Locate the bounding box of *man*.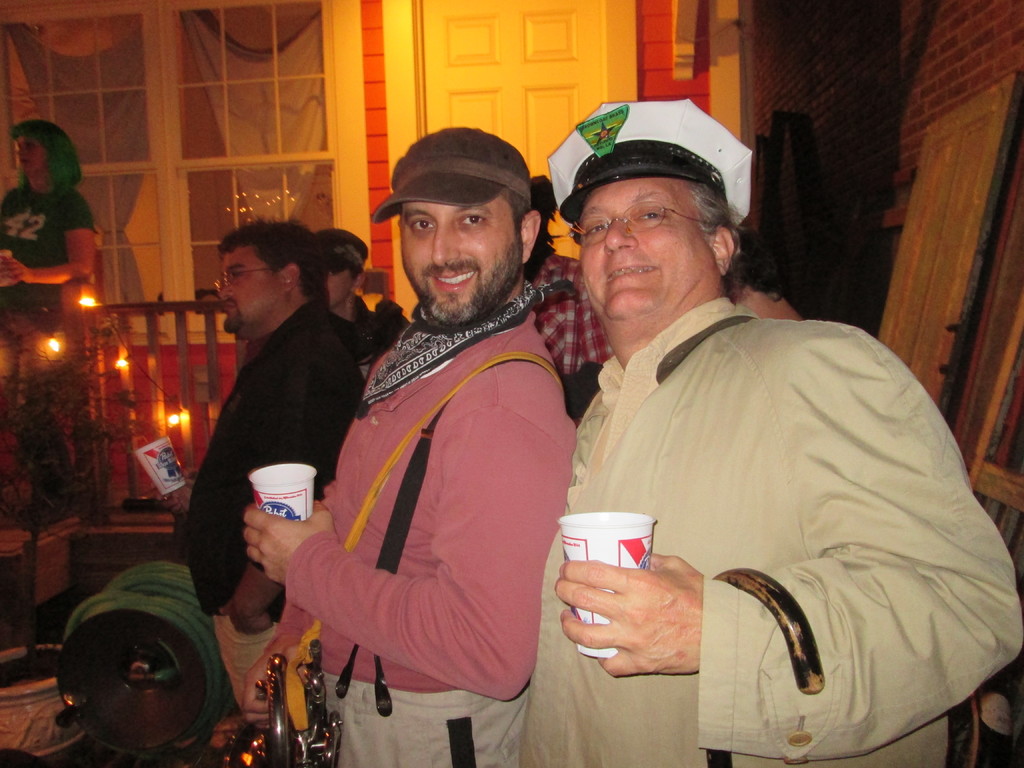
Bounding box: (left=723, top=252, right=821, bottom=329).
